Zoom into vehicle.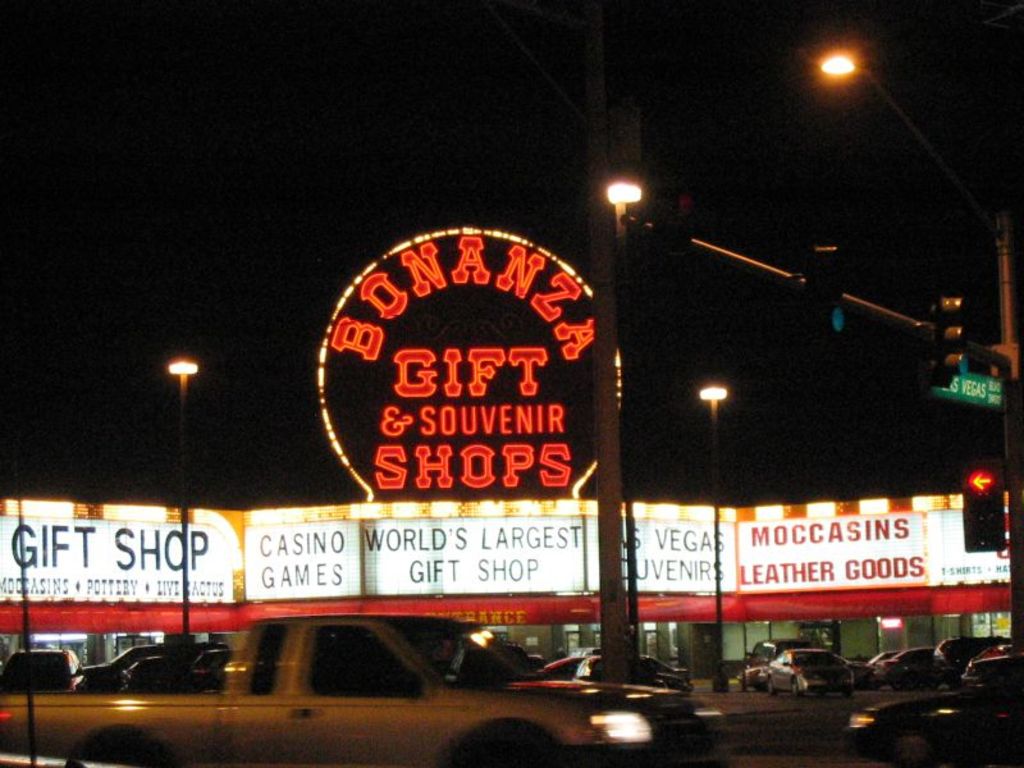
Zoom target: rect(6, 644, 88, 695).
